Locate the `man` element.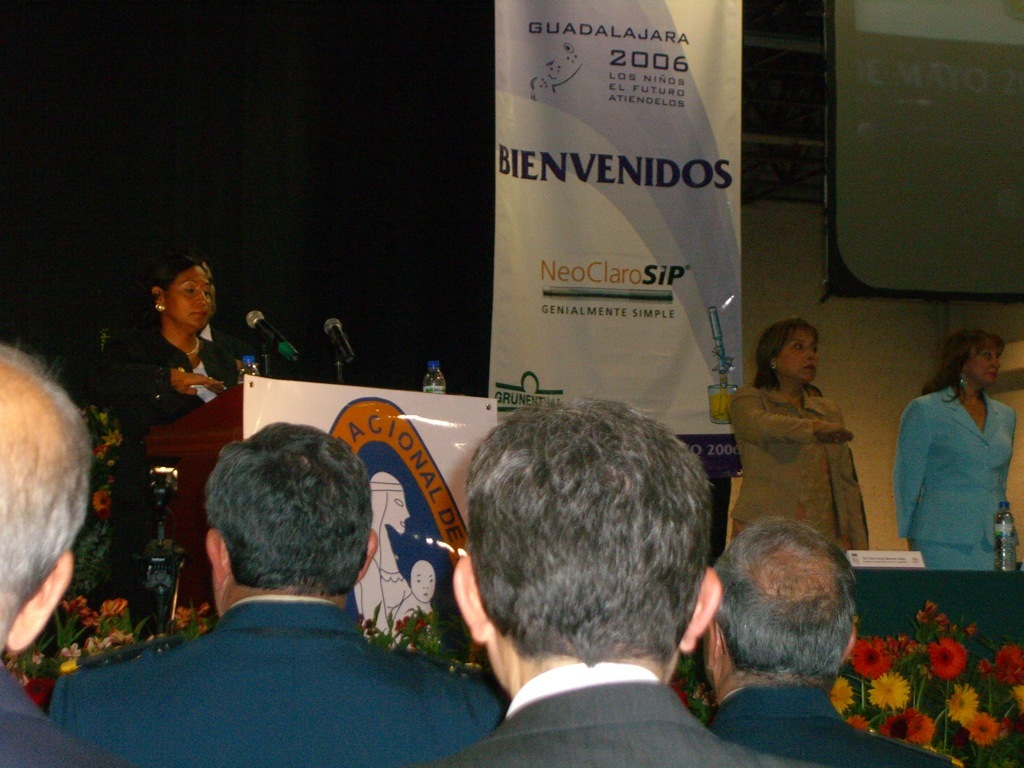
Element bbox: 0 335 124 767.
